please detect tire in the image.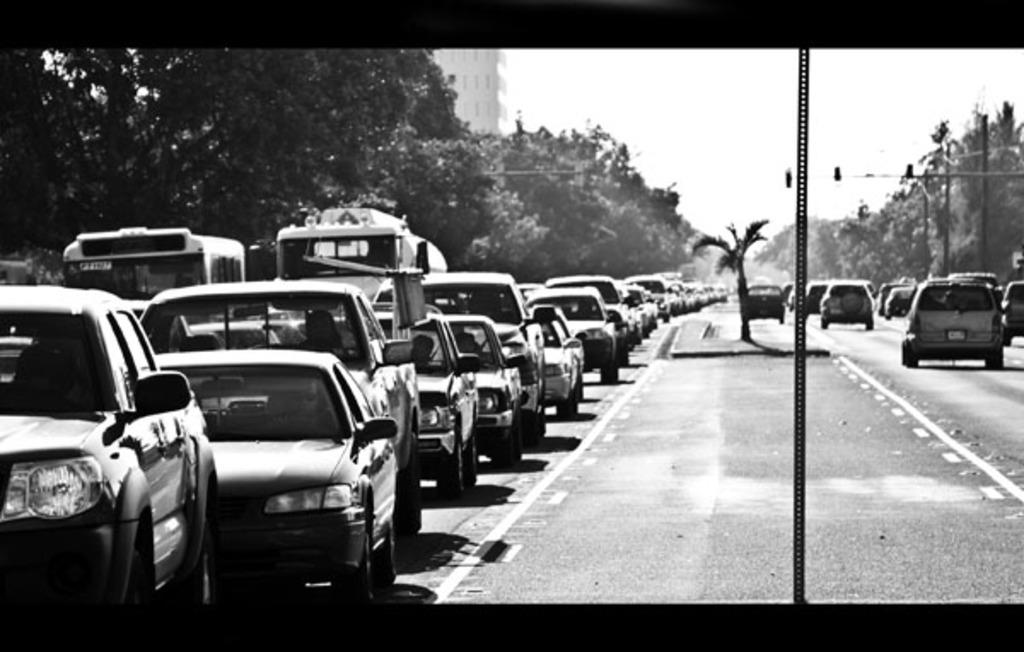
left=480, top=427, right=510, bottom=476.
